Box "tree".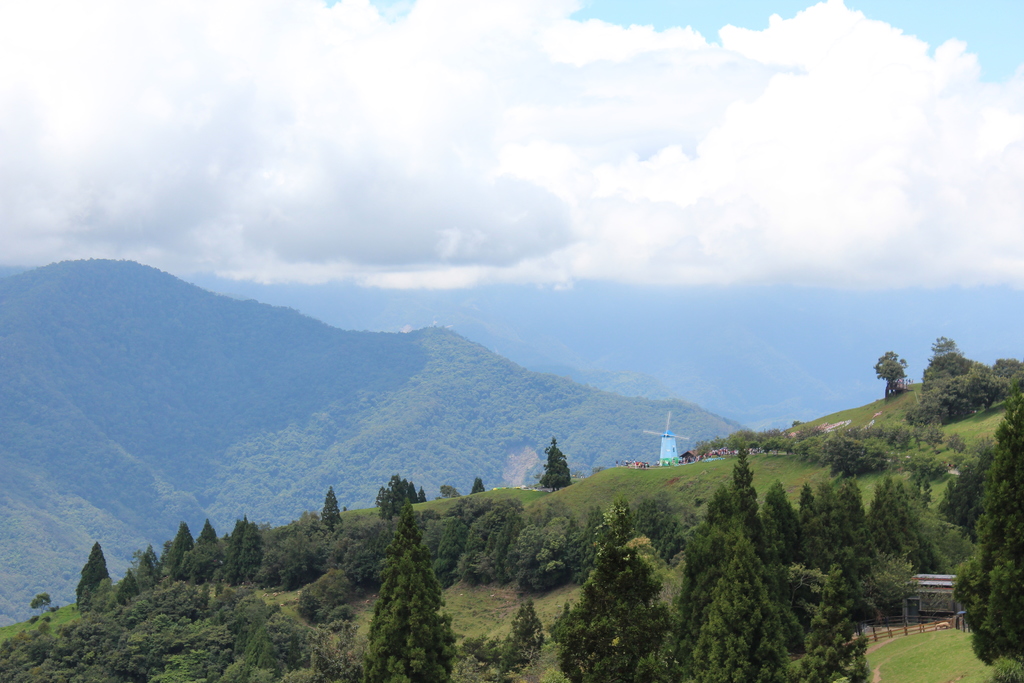
545,443,576,487.
